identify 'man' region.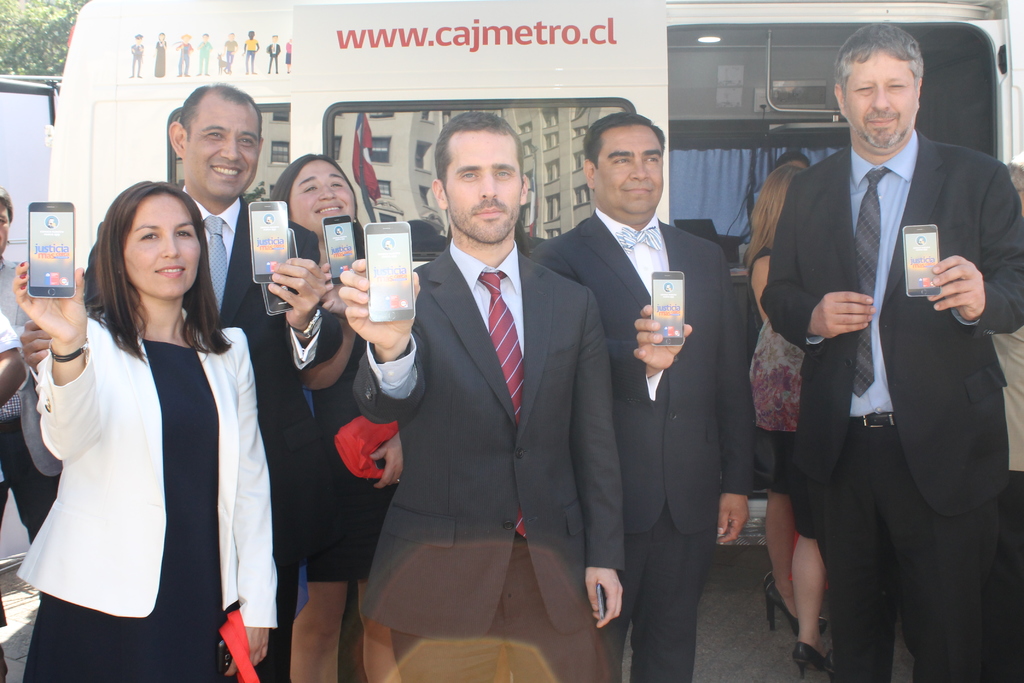
Region: [x1=19, y1=83, x2=343, y2=682].
